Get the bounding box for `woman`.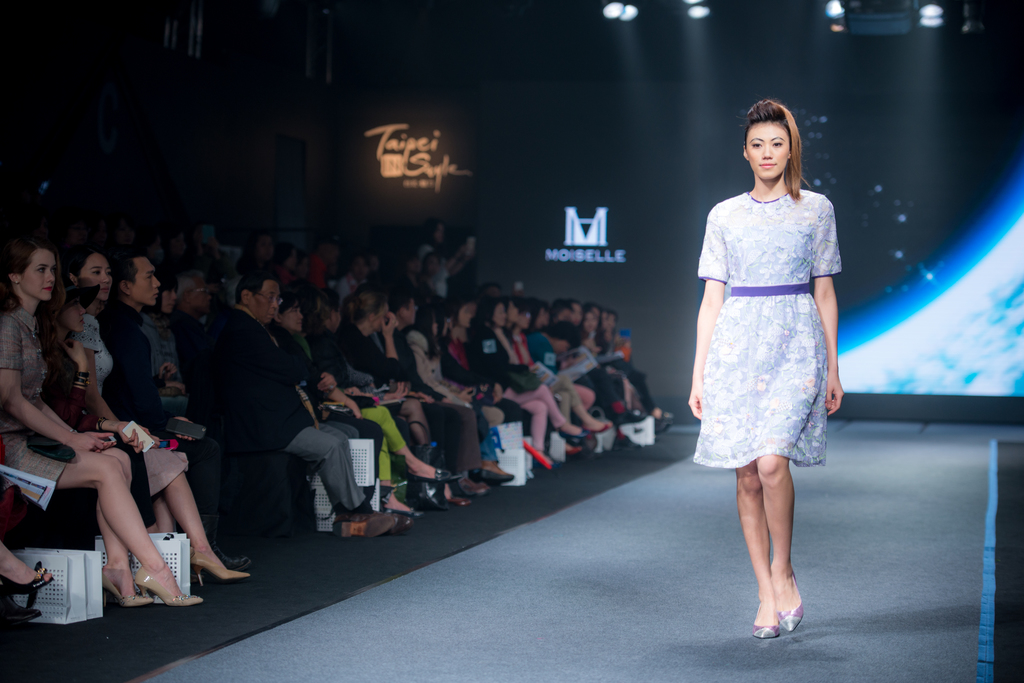
{"x1": 582, "y1": 309, "x2": 668, "y2": 440}.
